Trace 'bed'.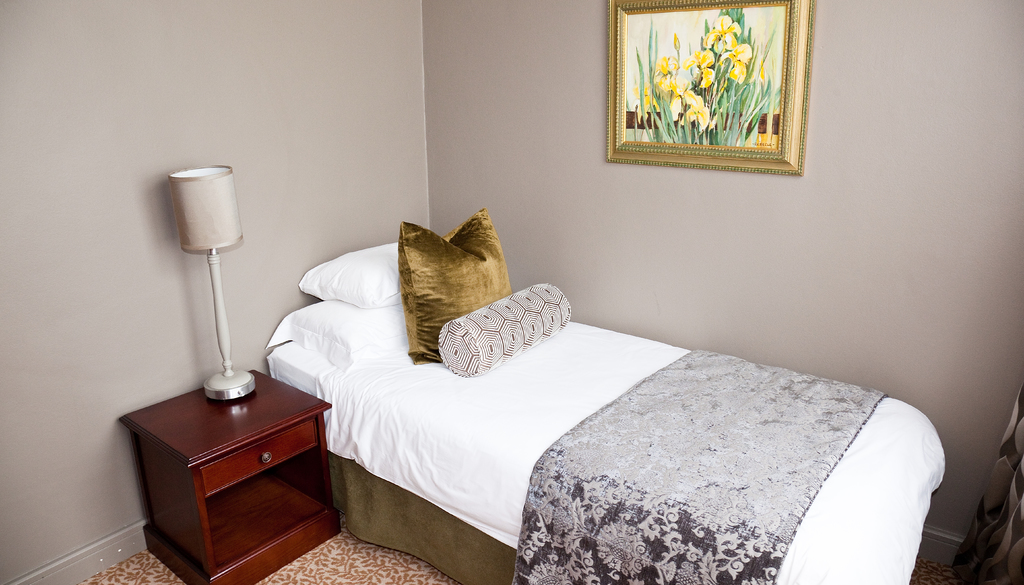
Traced to {"x1": 234, "y1": 191, "x2": 919, "y2": 571}.
